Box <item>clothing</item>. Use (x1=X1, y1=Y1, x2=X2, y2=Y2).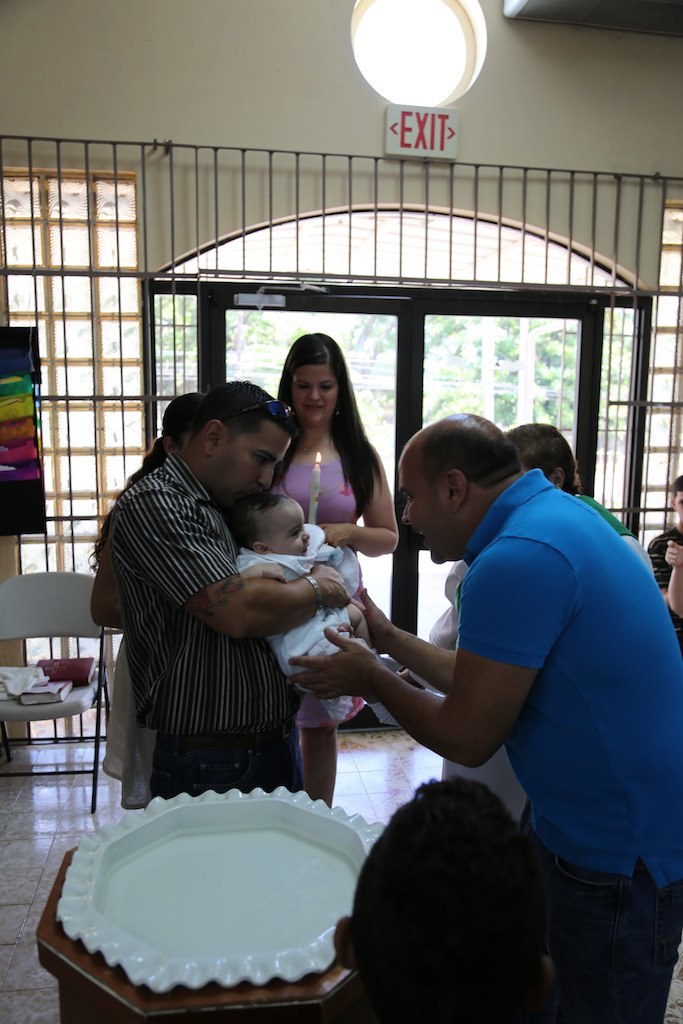
(x1=111, y1=454, x2=320, y2=800).
